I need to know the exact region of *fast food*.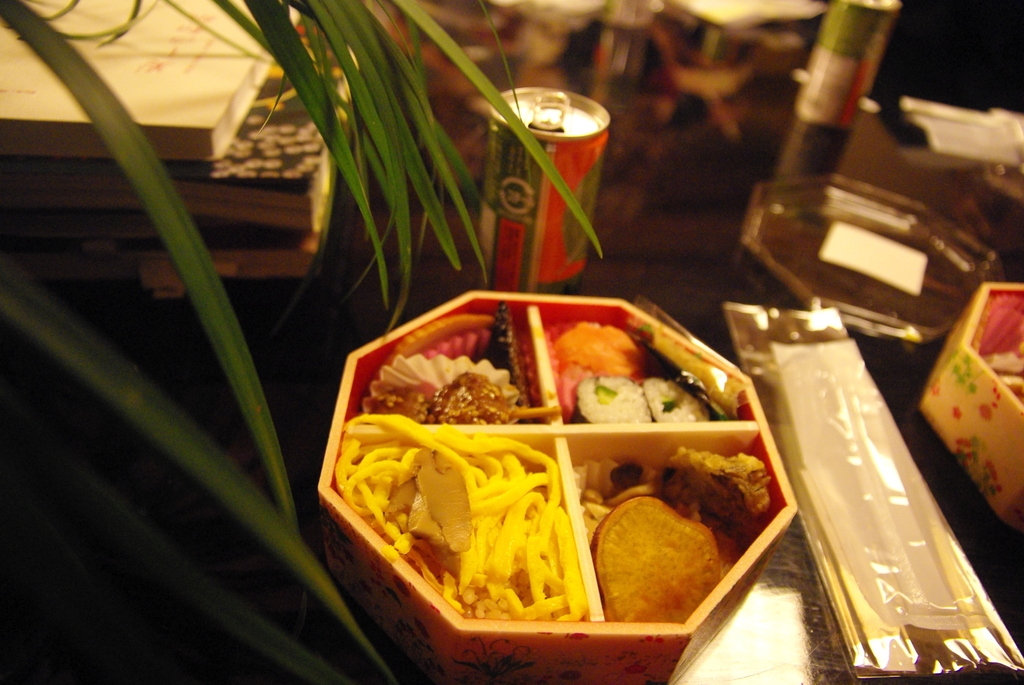
Region: box(669, 439, 774, 550).
